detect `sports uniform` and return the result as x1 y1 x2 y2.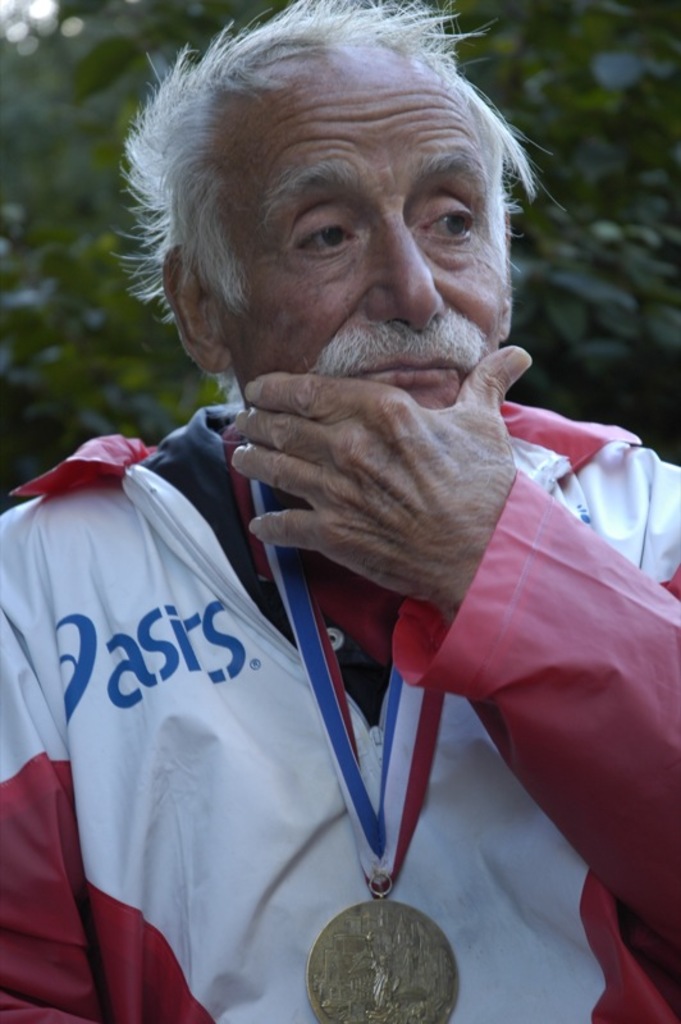
0 390 658 1023.
